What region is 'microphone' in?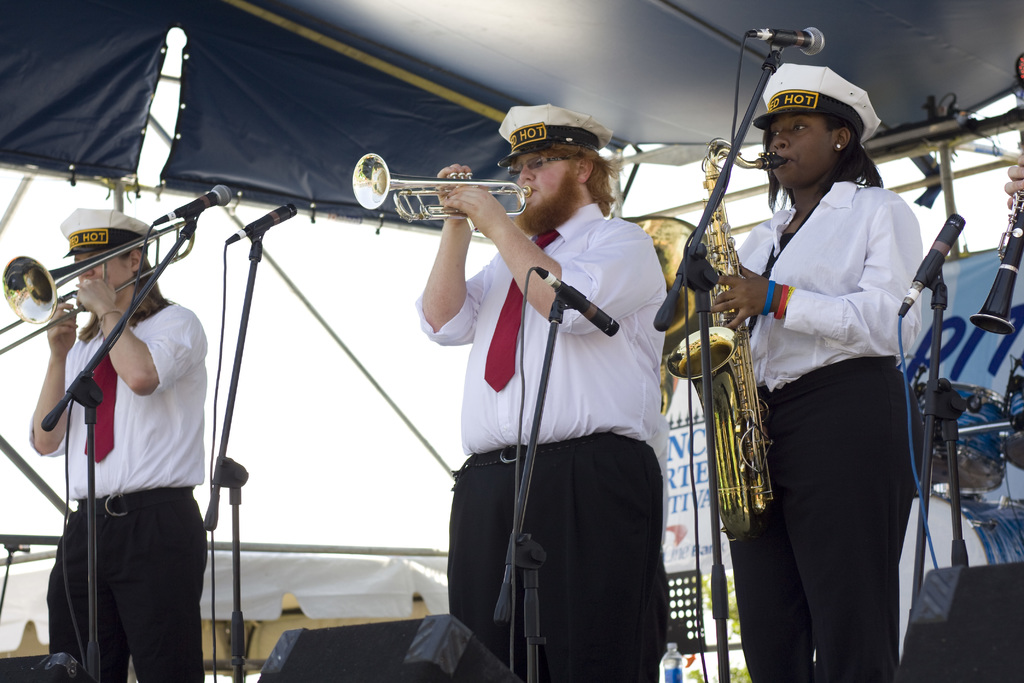
150:186:239:231.
